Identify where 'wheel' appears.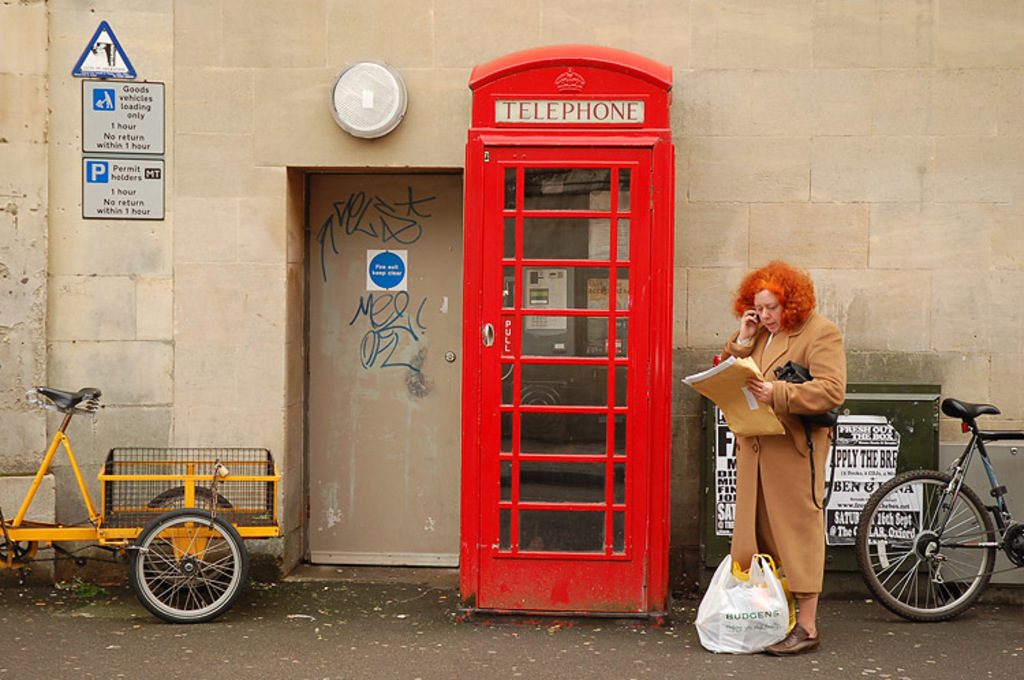
Appears at <box>147,483,238,590</box>.
